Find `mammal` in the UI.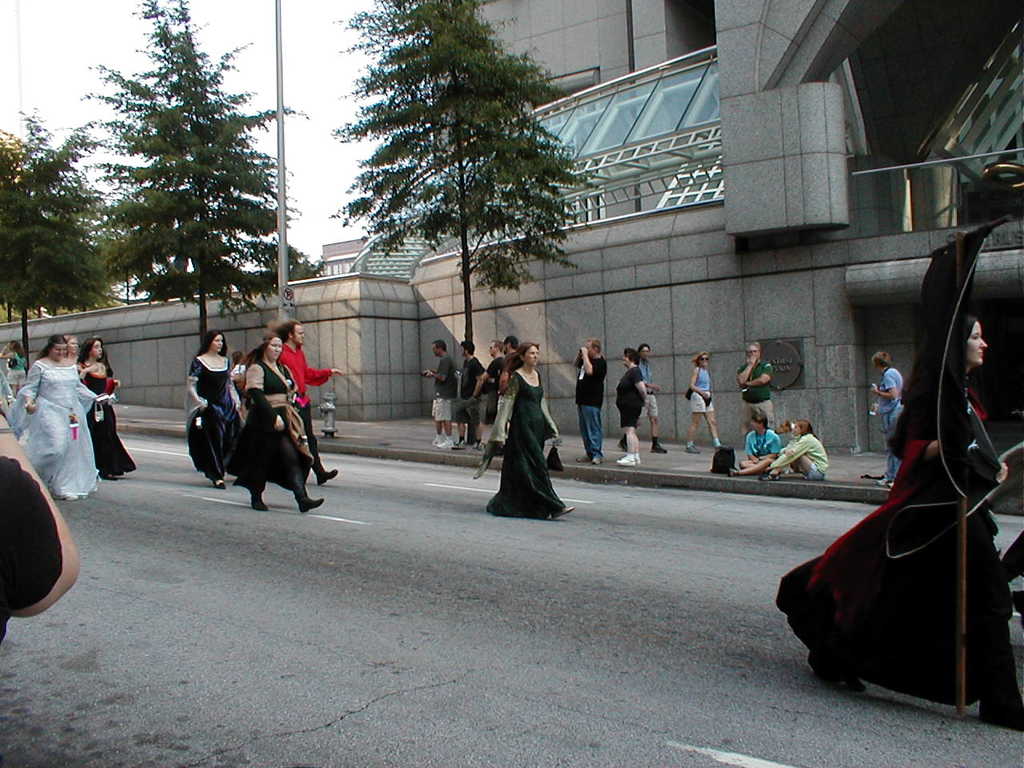
UI element at locate(74, 335, 137, 481).
